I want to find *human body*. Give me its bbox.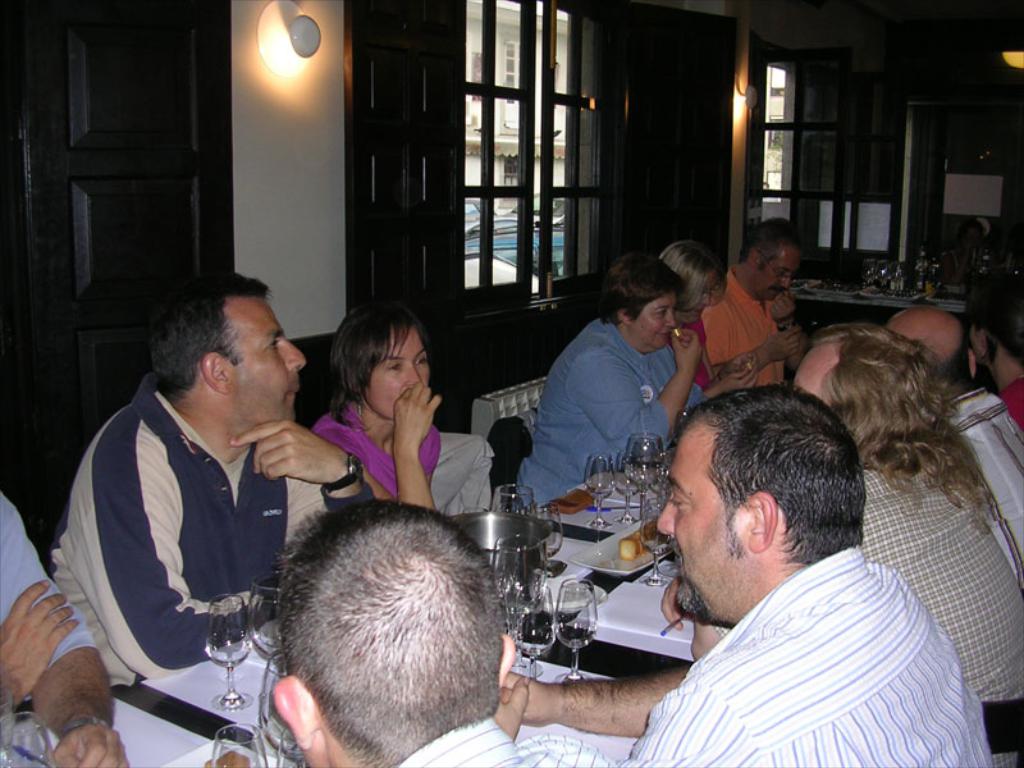
302,300,481,516.
